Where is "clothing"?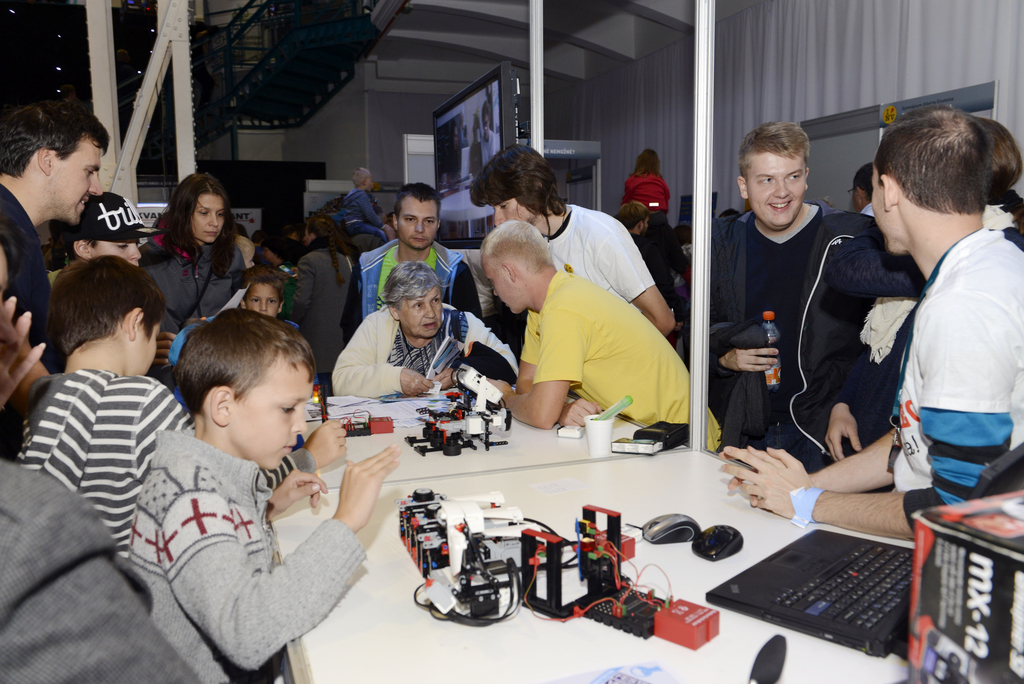
343 238 480 351.
